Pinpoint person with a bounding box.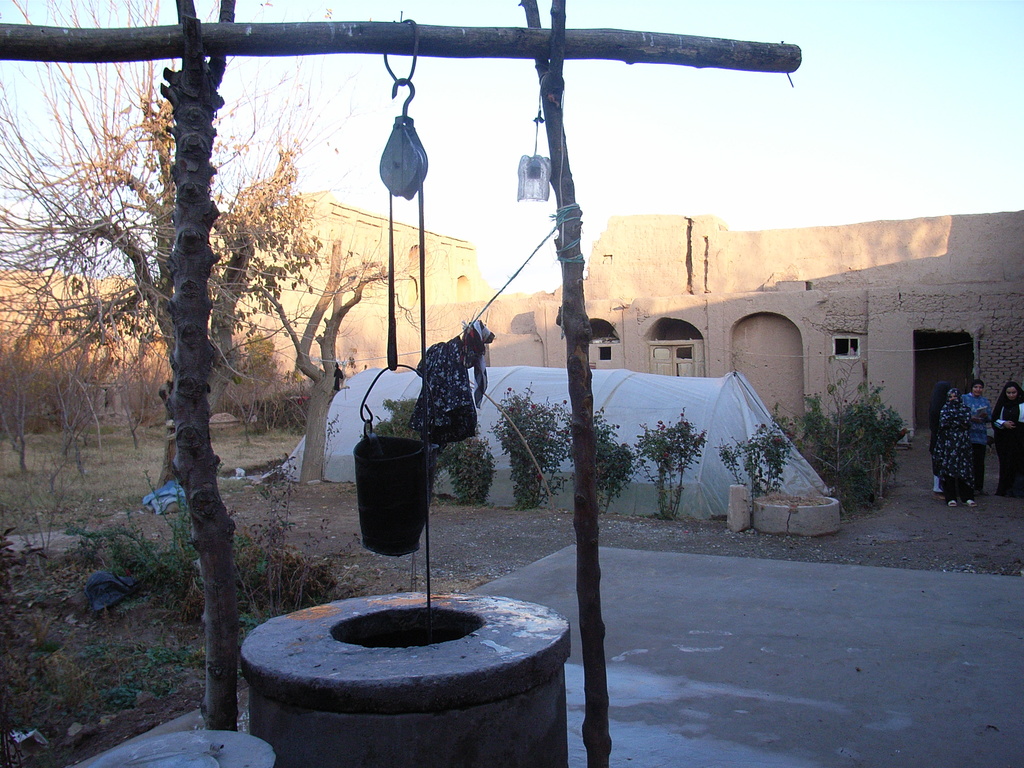
[left=934, top=388, right=977, bottom=508].
